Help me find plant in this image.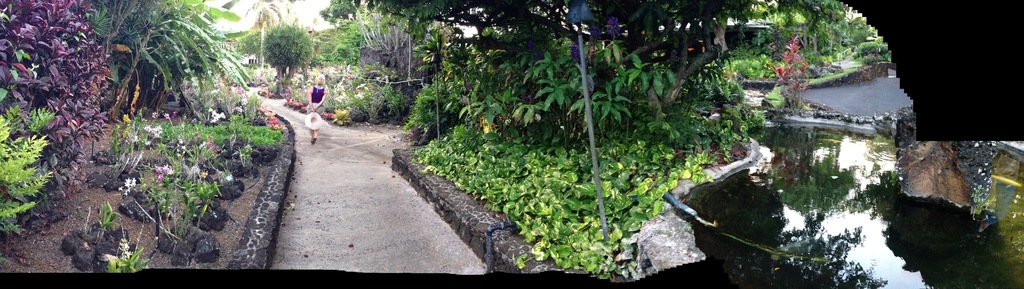
Found it: 168/149/207/192.
